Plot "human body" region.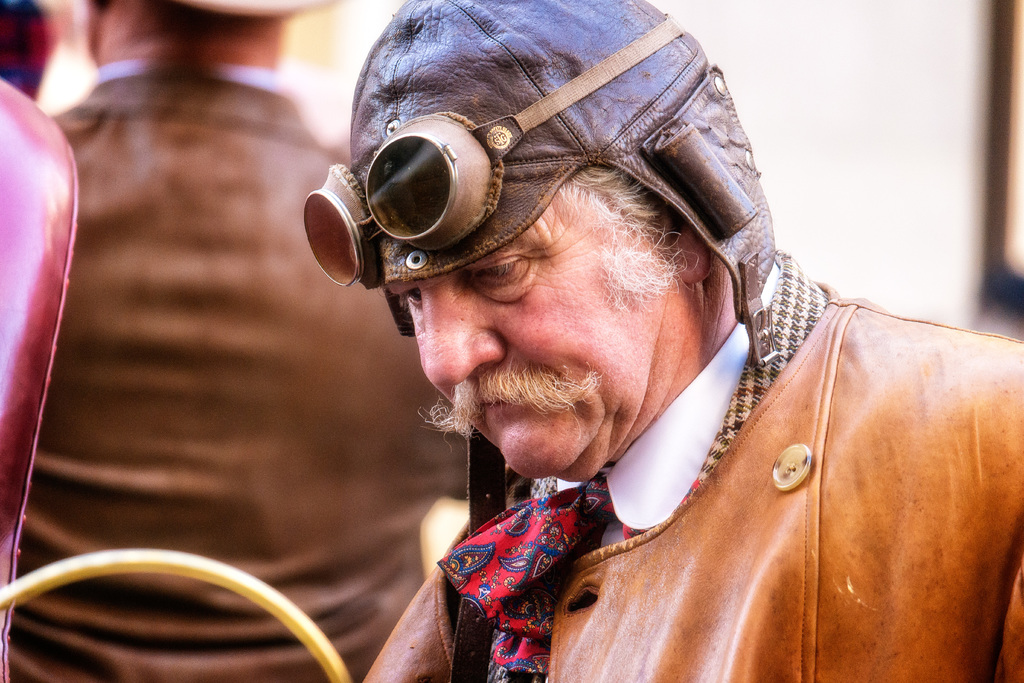
Plotted at locate(250, 0, 1023, 682).
